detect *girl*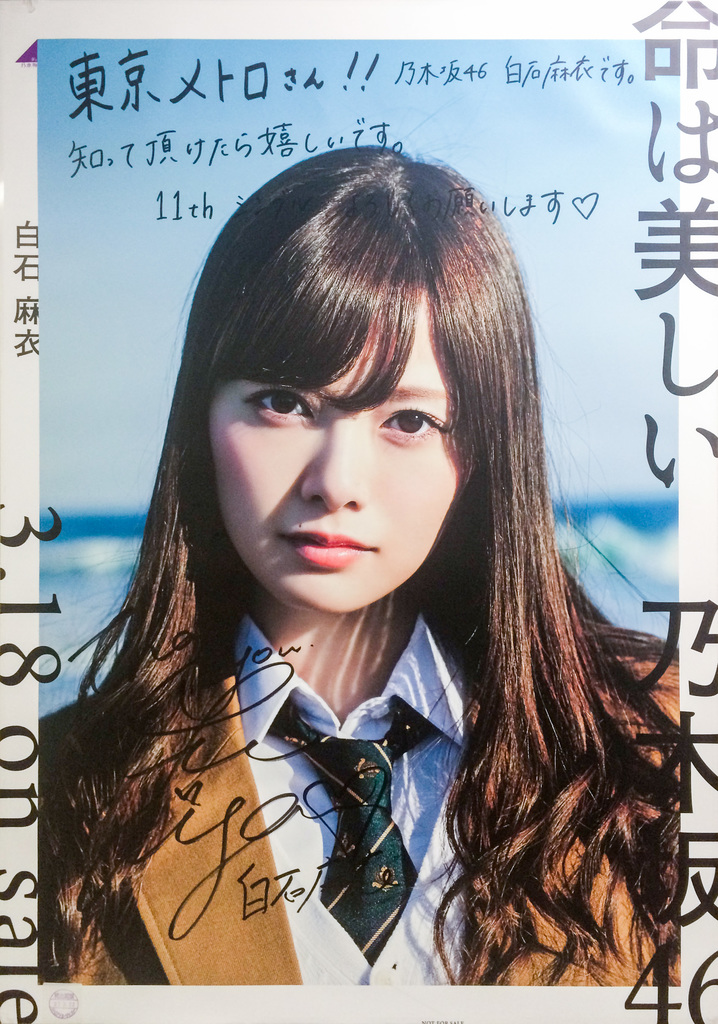
bbox(37, 148, 679, 988)
